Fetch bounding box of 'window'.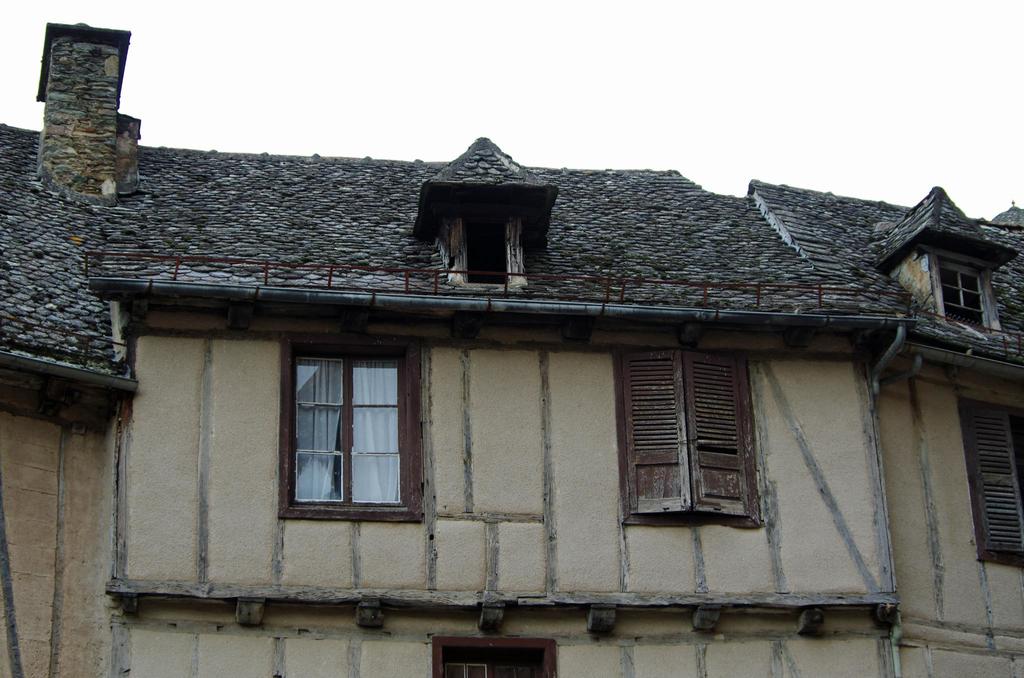
Bbox: detection(963, 396, 1023, 569).
